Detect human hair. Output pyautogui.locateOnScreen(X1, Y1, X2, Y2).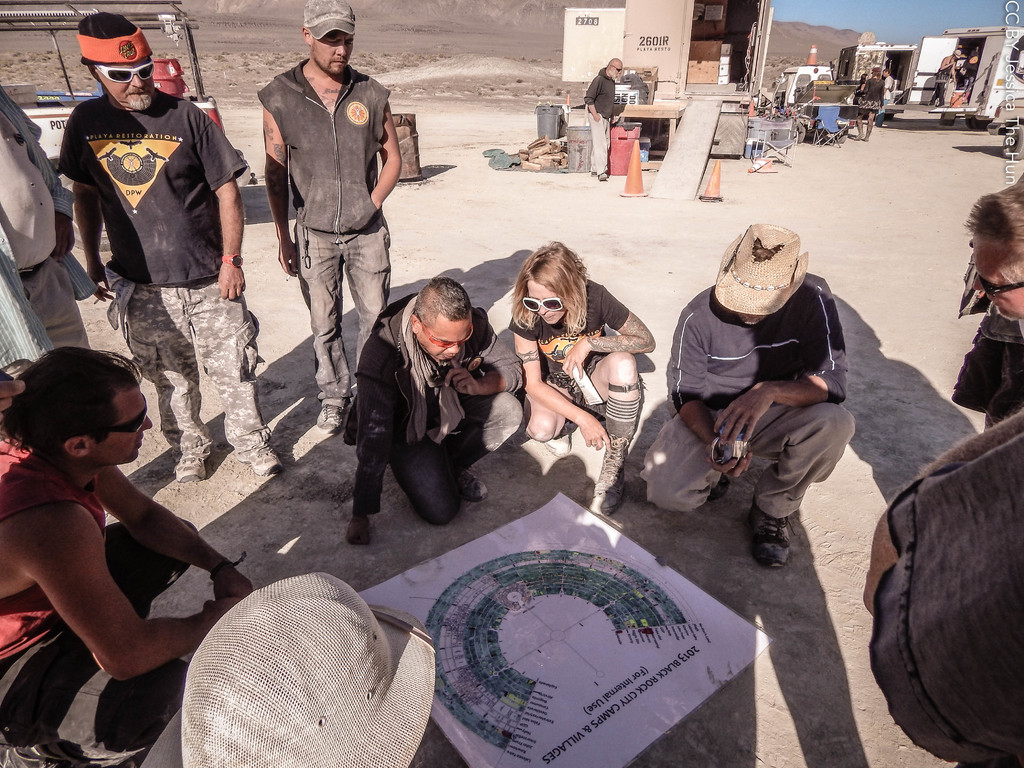
pyautogui.locateOnScreen(508, 241, 596, 348).
